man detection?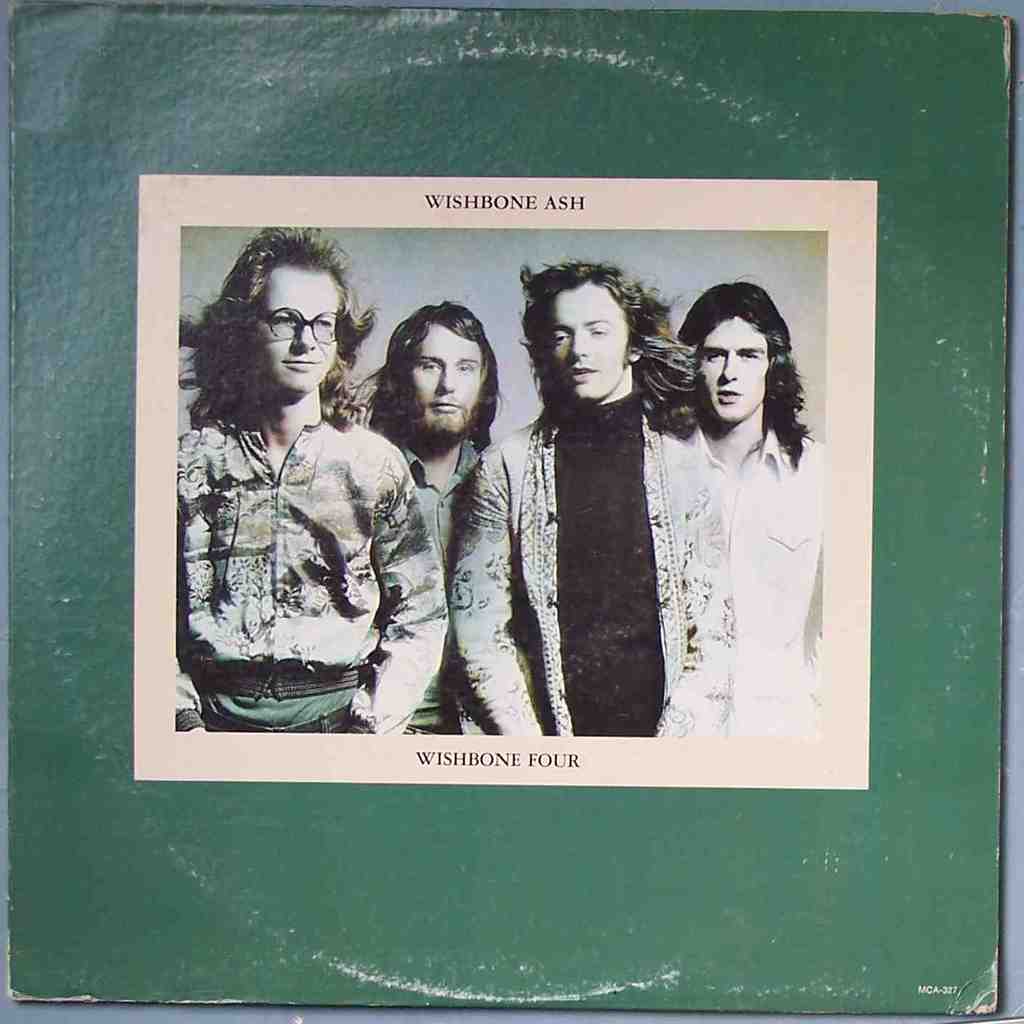
select_region(360, 299, 504, 739)
